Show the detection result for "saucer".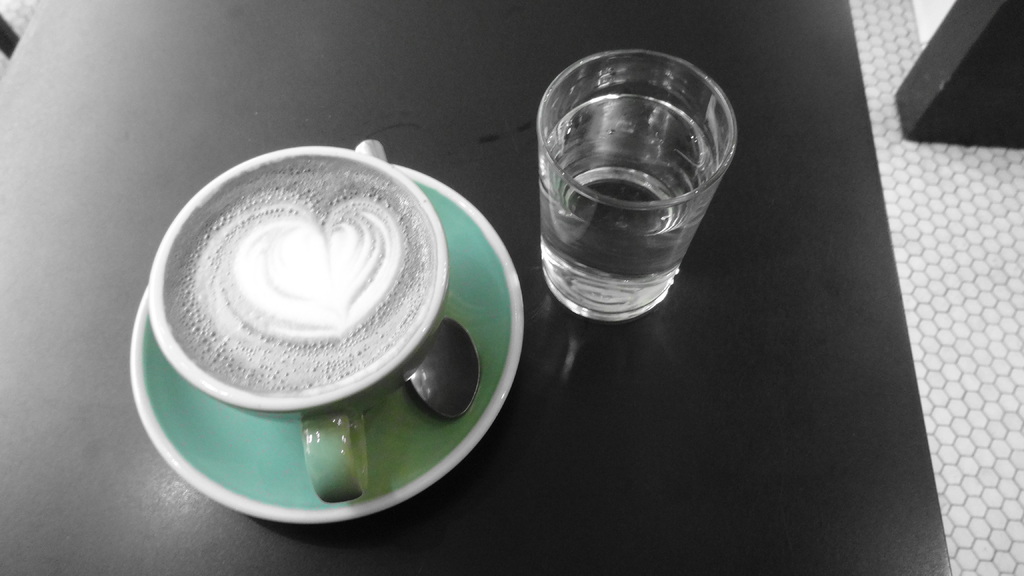
{"left": 126, "top": 166, "right": 520, "bottom": 527}.
